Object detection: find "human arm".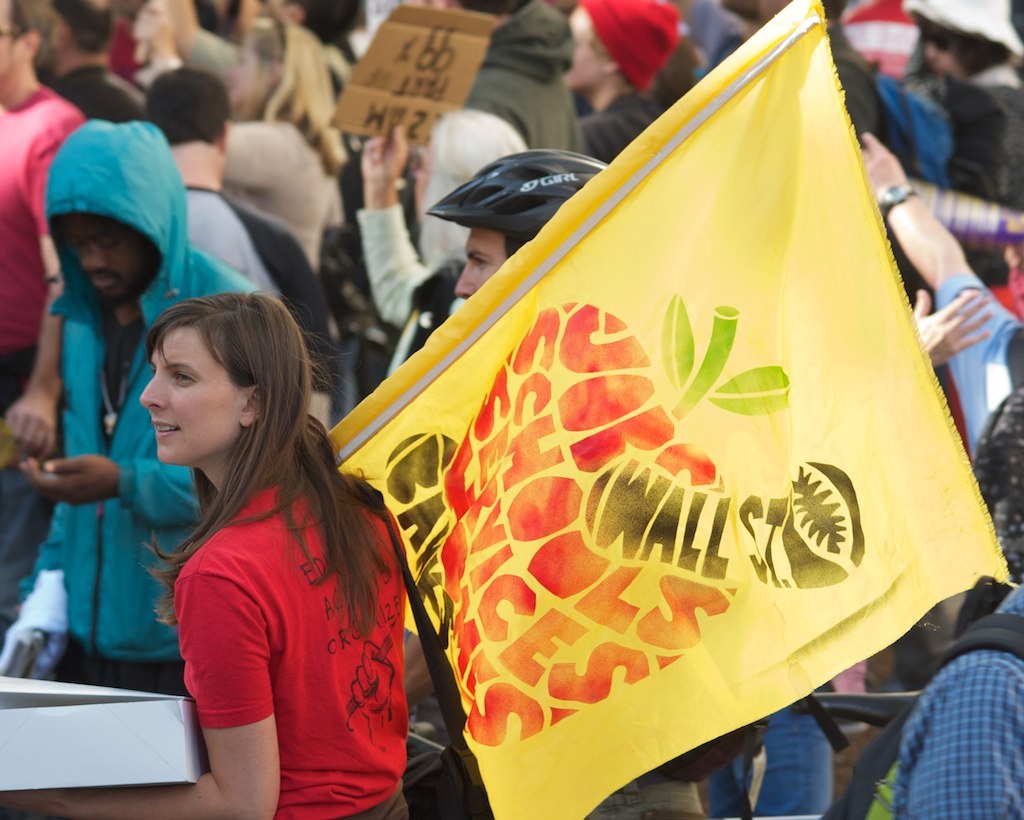
17 444 204 542.
